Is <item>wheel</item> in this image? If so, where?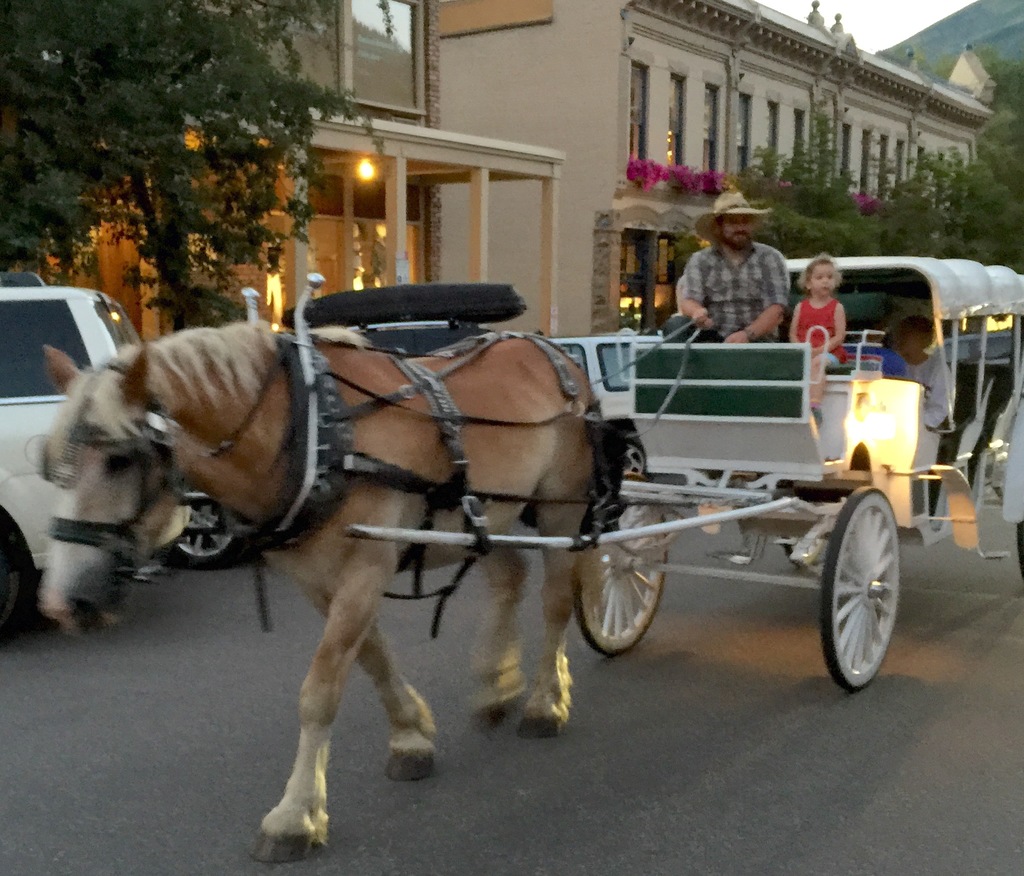
Yes, at 827 487 908 684.
